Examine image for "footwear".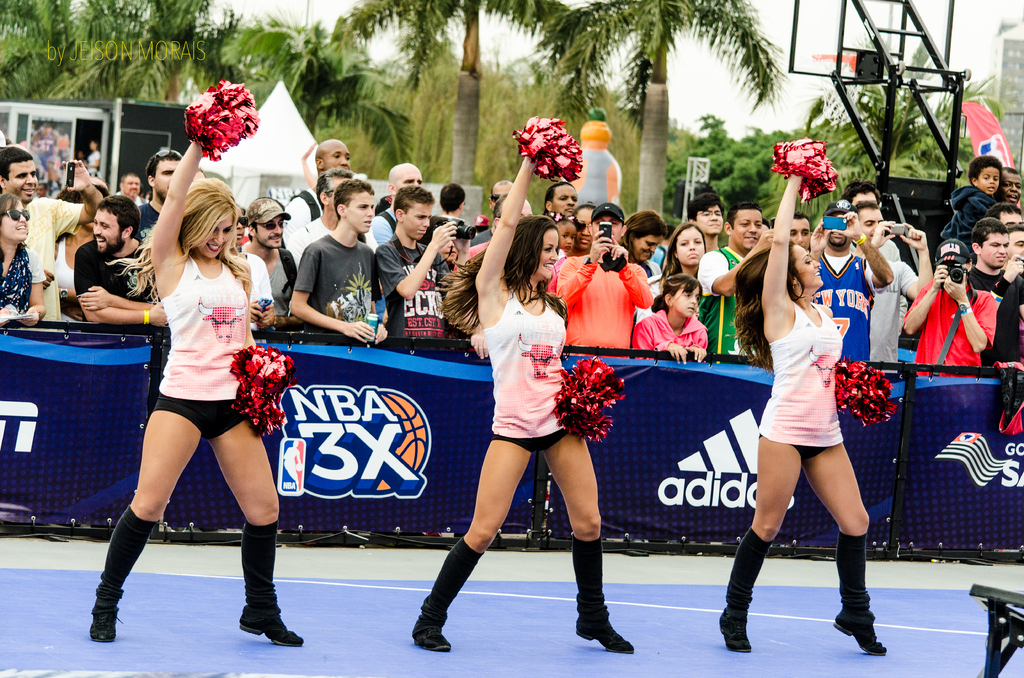
Examination result: locate(711, 528, 772, 656).
